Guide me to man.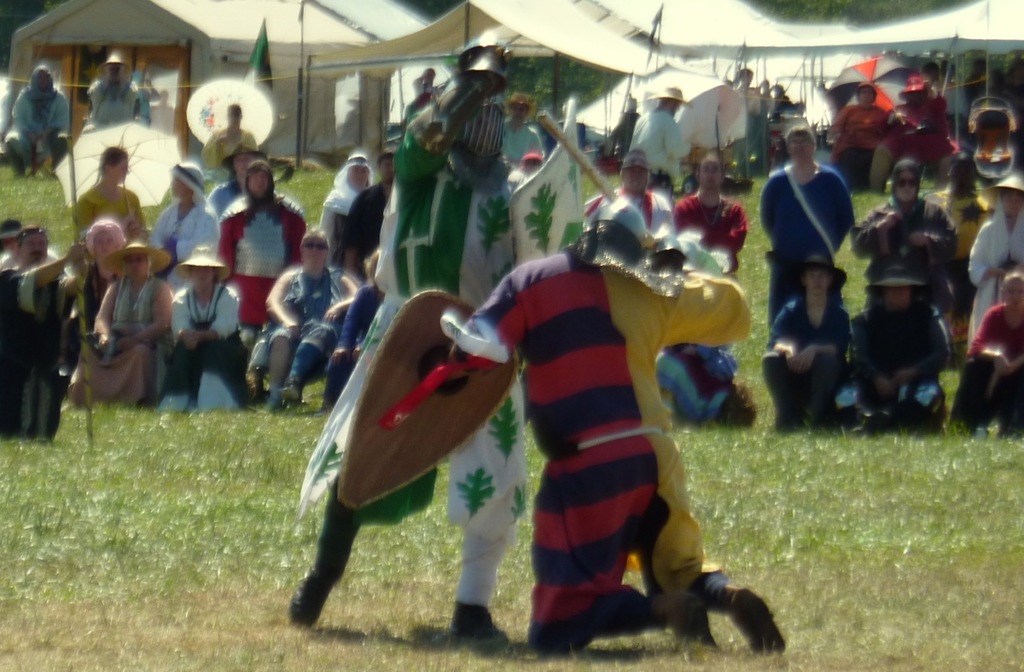
Guidance: (290, 35, 534, 651).
